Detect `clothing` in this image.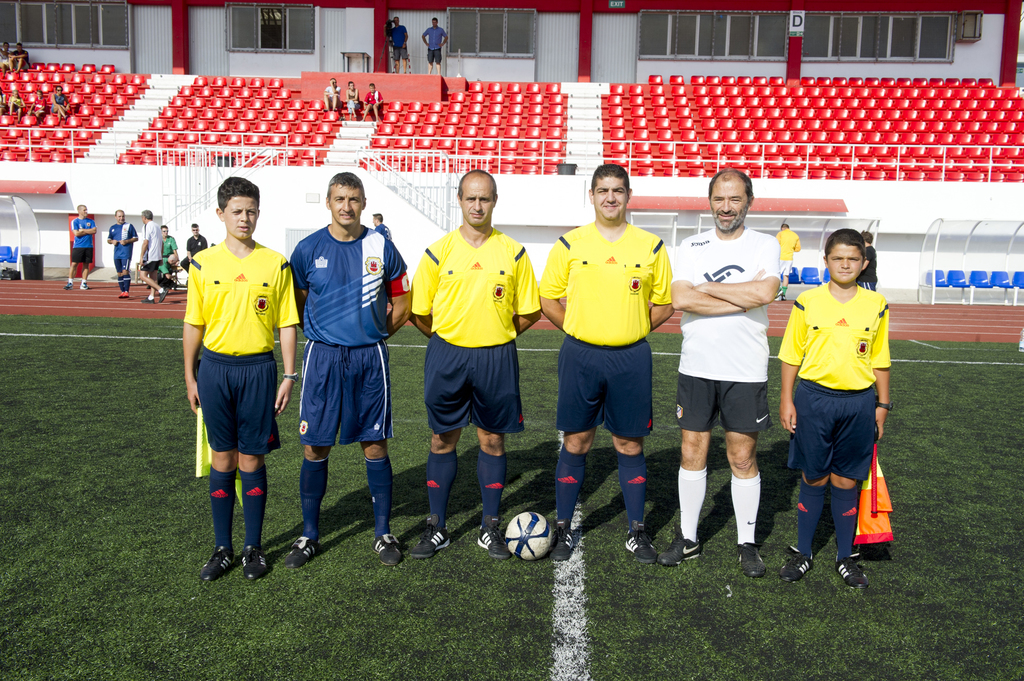
Detection: <box>390,23,411,63</box>.
